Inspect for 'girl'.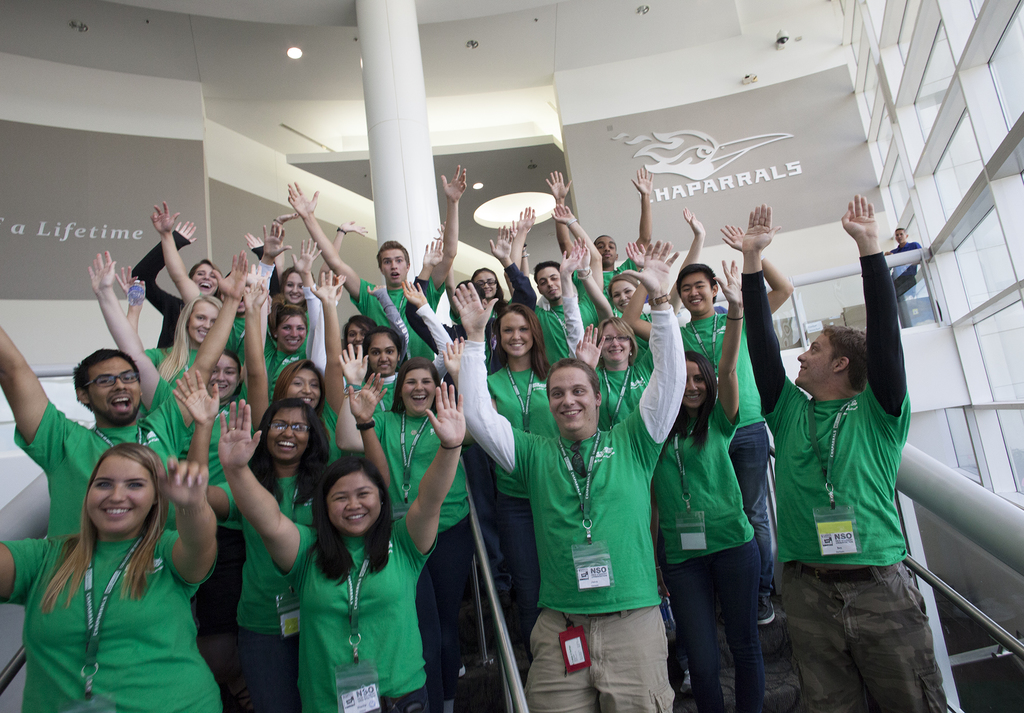
Inspection: crop(238, 270, 344, 464).
